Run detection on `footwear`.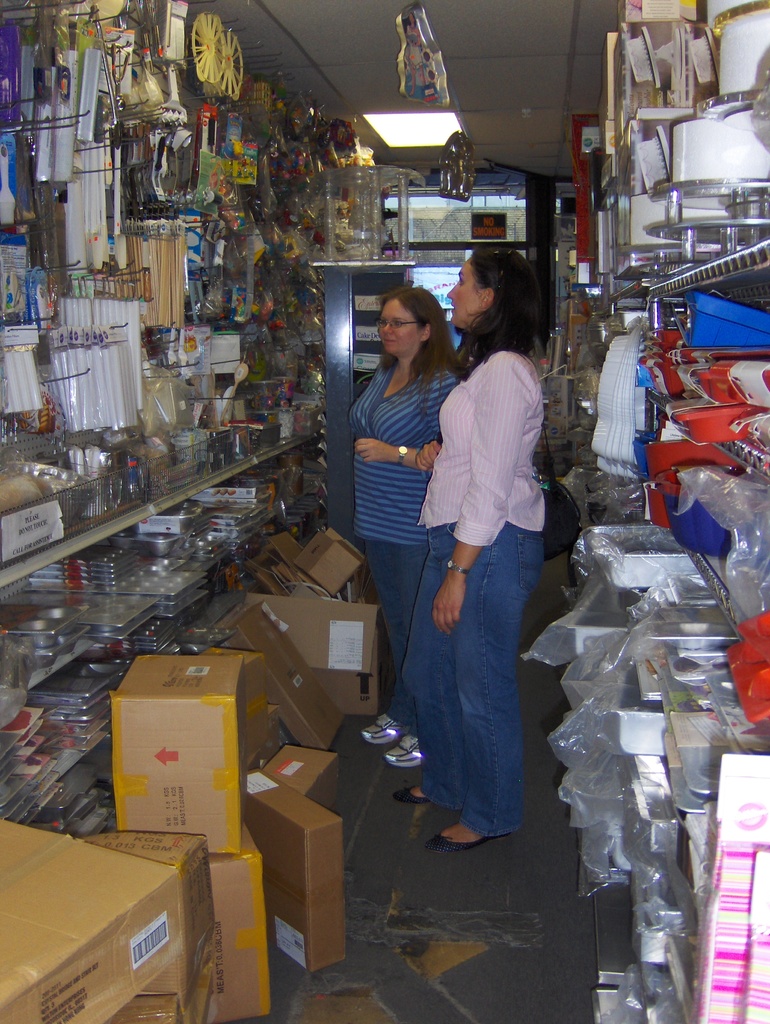
Result: 379,727,426,771.
